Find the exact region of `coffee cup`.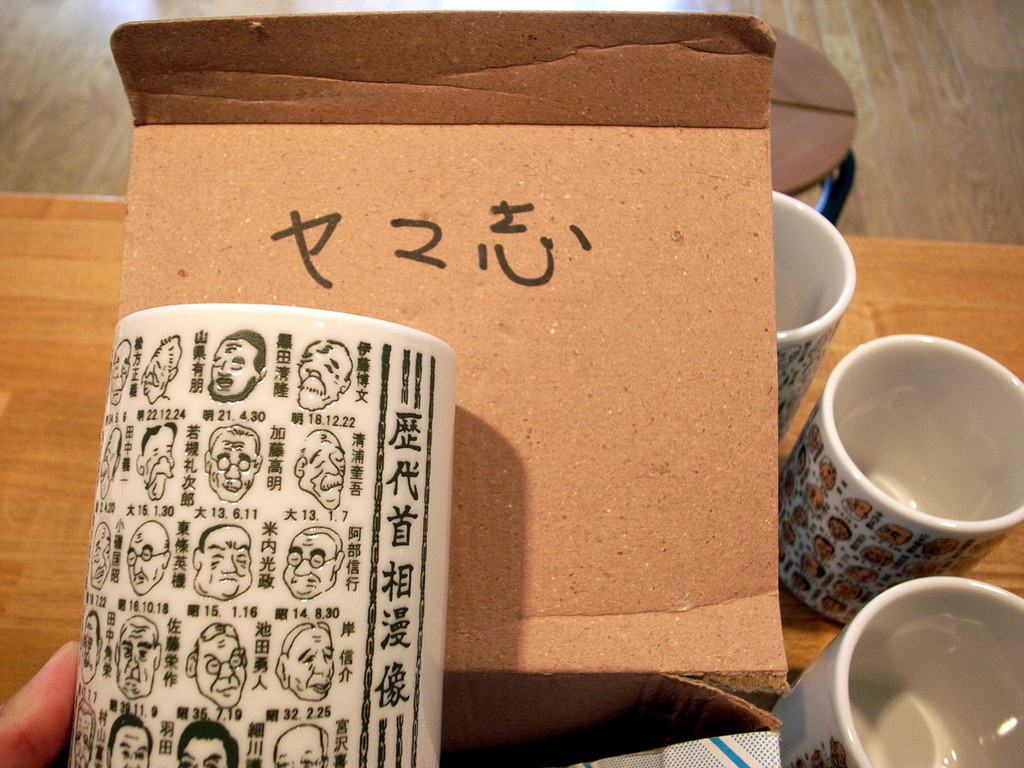
Exact region: 767/574/1023/767.
